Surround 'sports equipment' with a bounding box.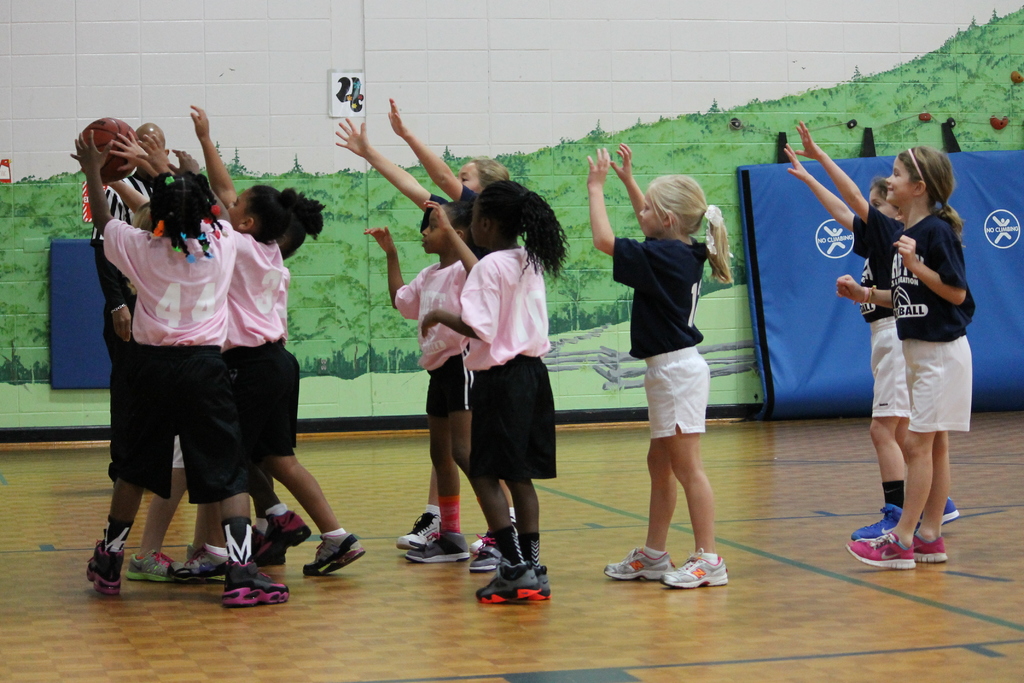
424, 185, 483, 262.
